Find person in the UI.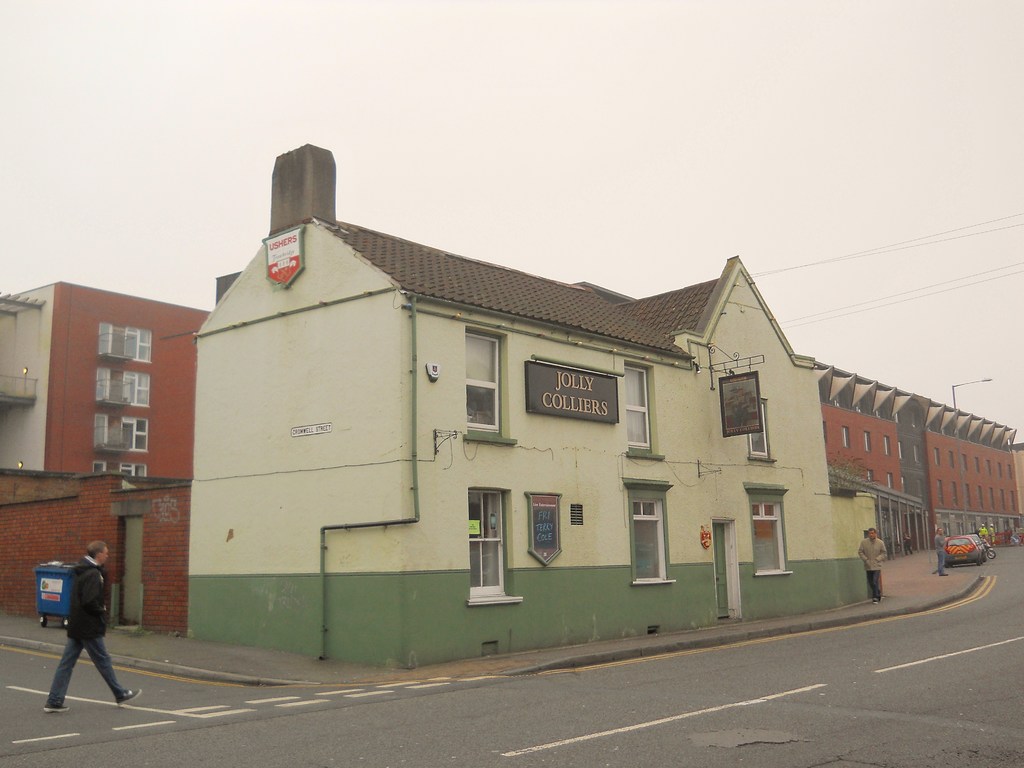
UI element at (x1=860, y1=525, x2=884, y2=606).
